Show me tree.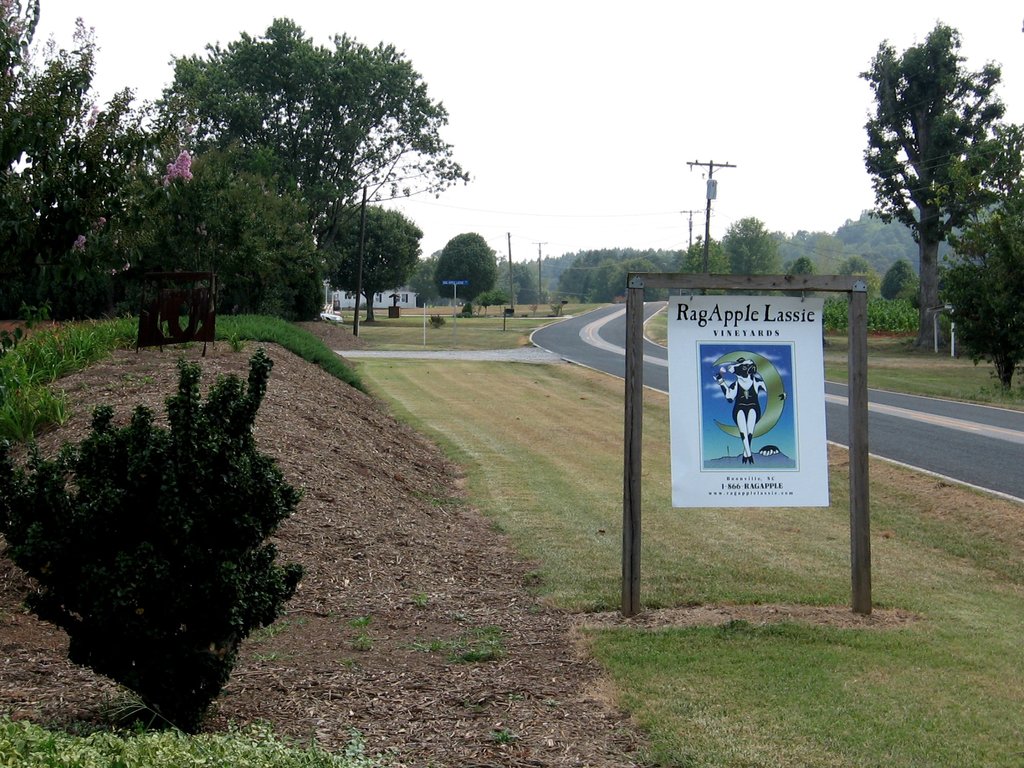
tree is here: region(163, 8, 481, 262).
